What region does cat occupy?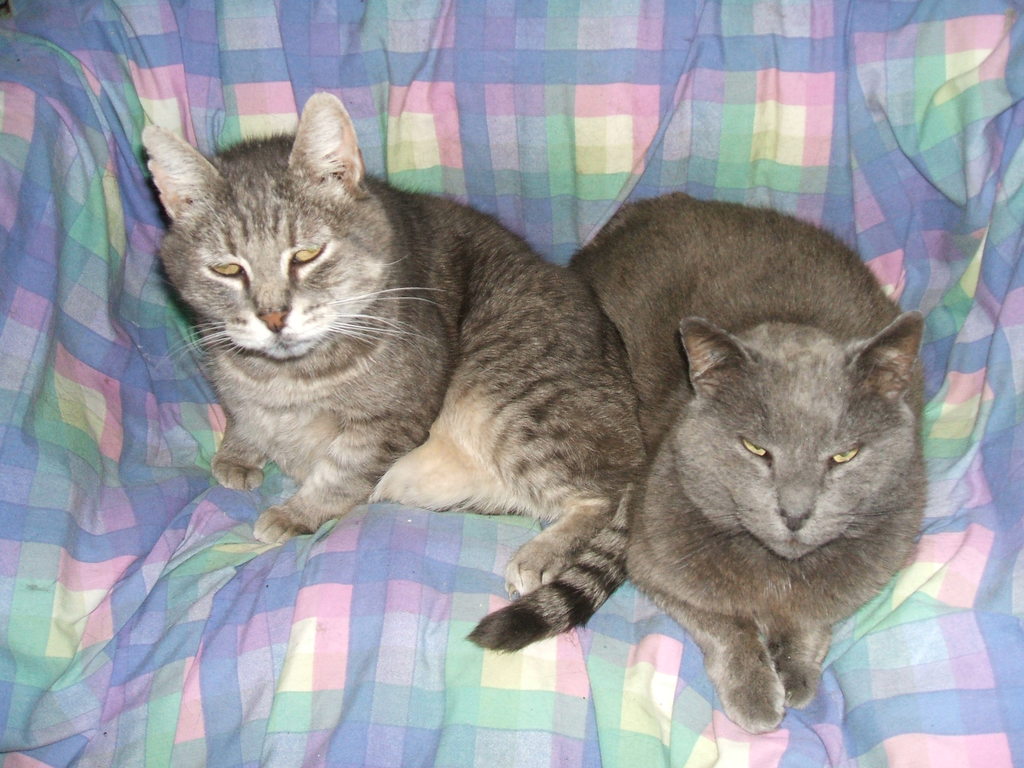
pyautogui.locateOnScreen(559, 188, 927, 730).
